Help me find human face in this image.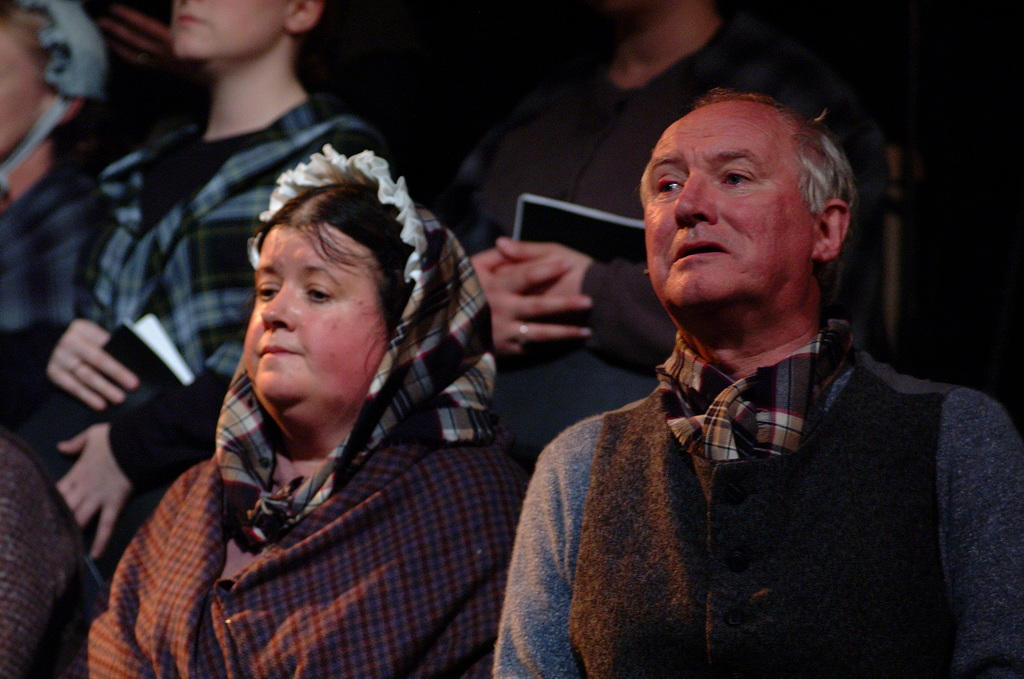
Found it: [0, 4, 39, 154].
